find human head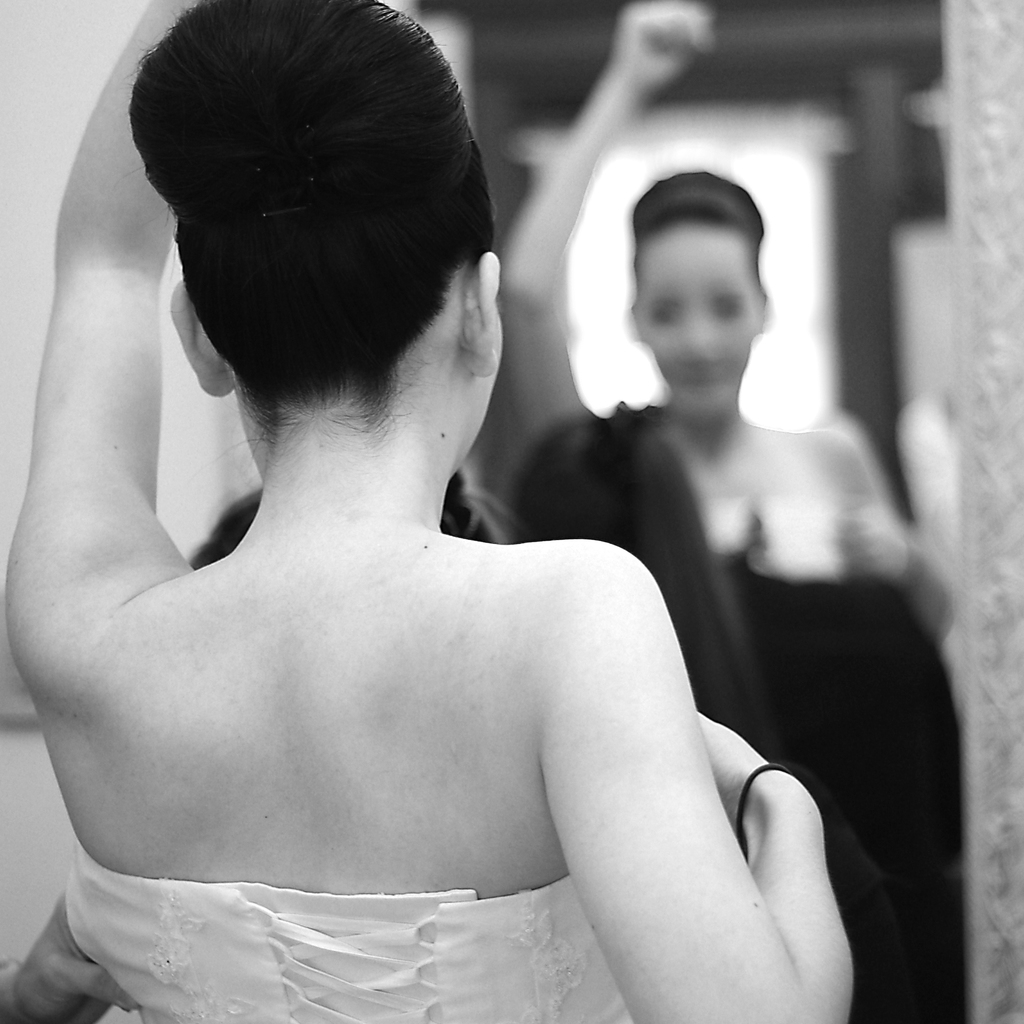
(left=154, top=0, right=520, bottom=492)
